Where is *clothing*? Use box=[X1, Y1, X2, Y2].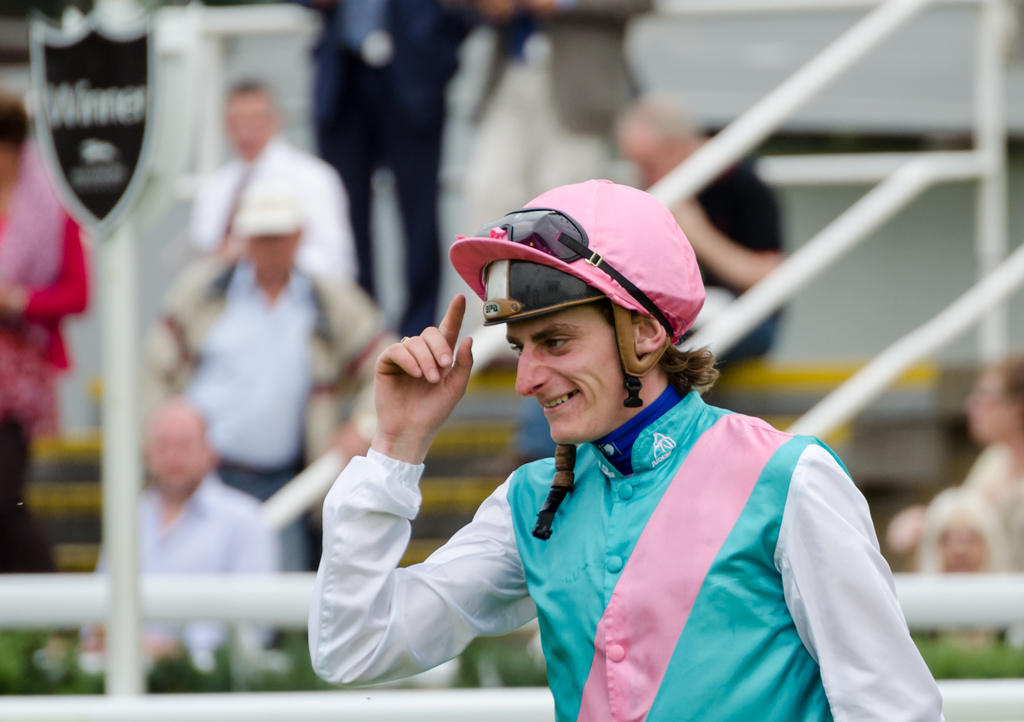
box=[95, 471, 284, 654].
